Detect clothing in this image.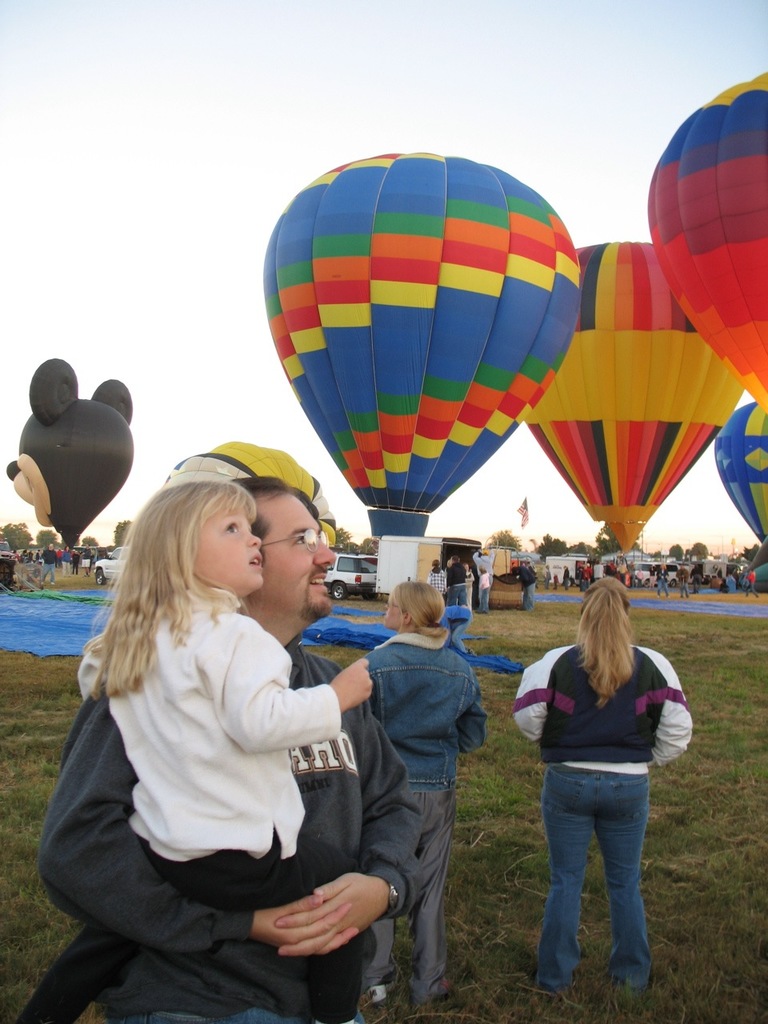
Detection: pyautogui.locateOnScreen(77, 581, 374, 1022).
